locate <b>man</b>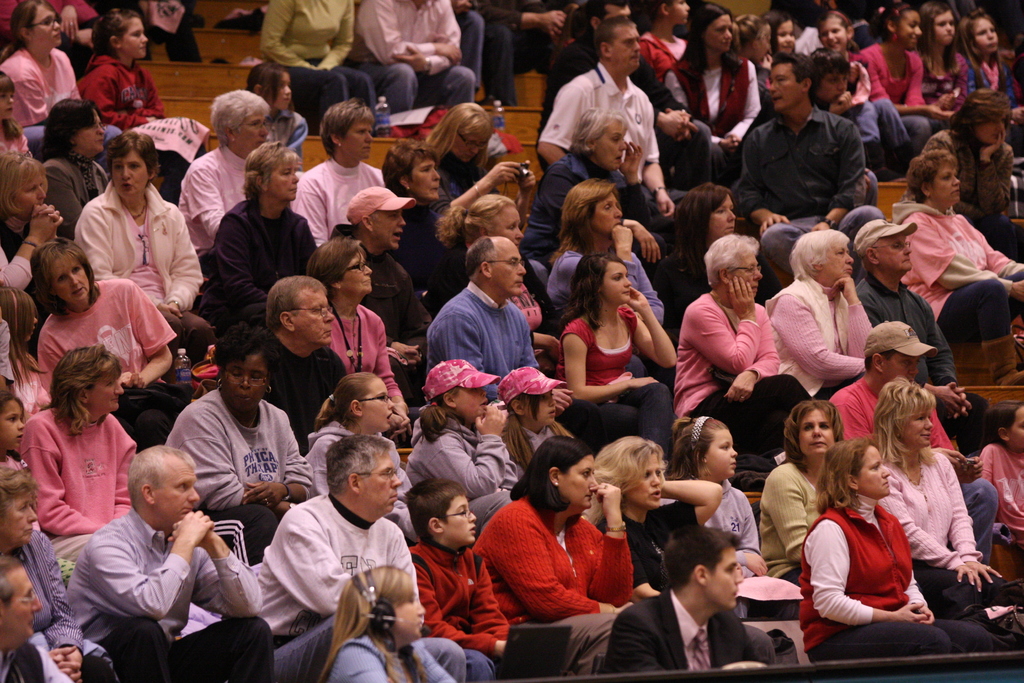
pyautogui.locateOnScreen(0, 554, 70, 682)
